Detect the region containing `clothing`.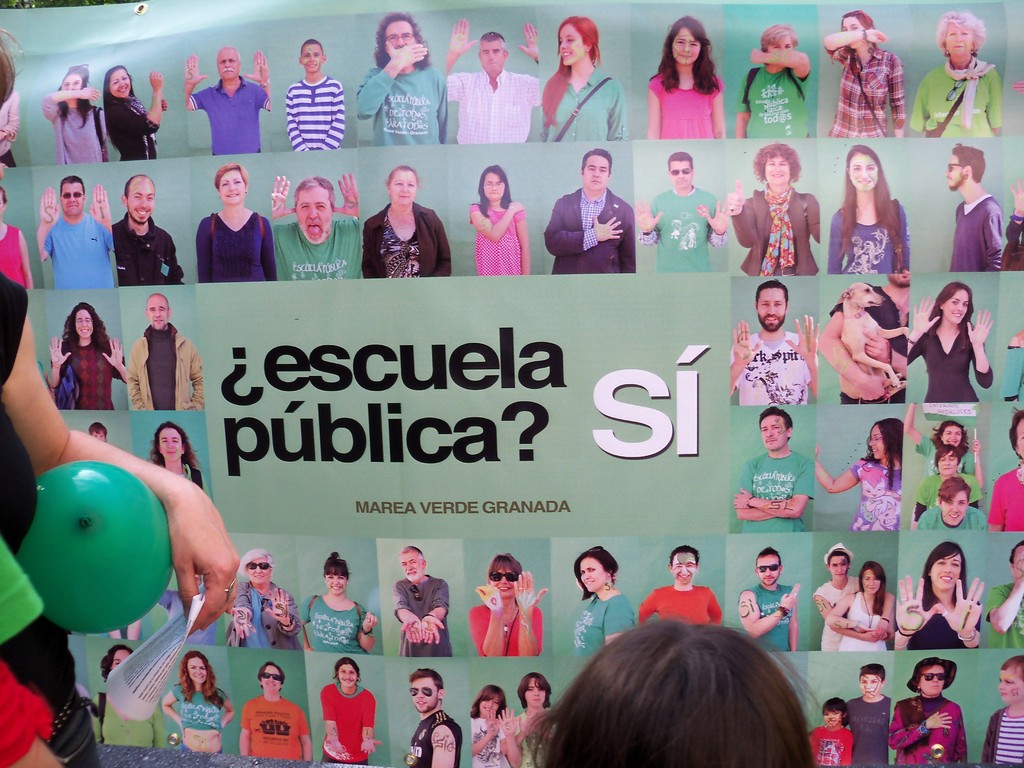
991/465/1023/534.
